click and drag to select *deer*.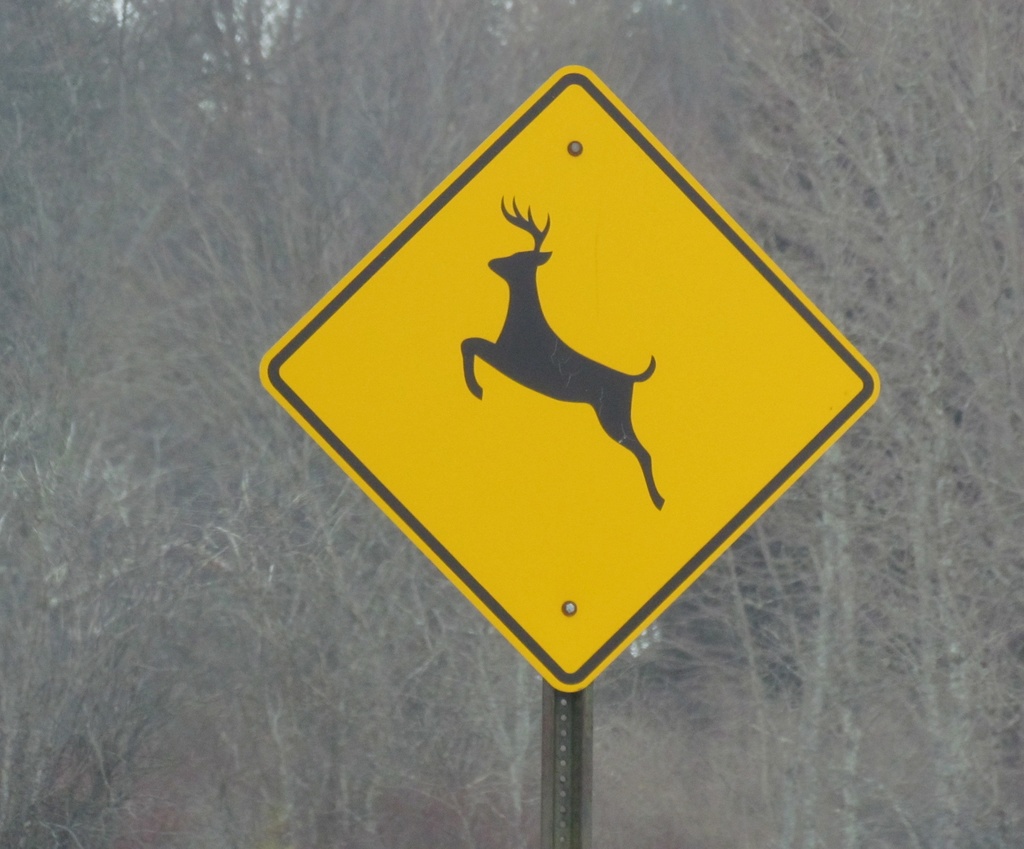
Selection: select_region(460, 193, 658, 512).
